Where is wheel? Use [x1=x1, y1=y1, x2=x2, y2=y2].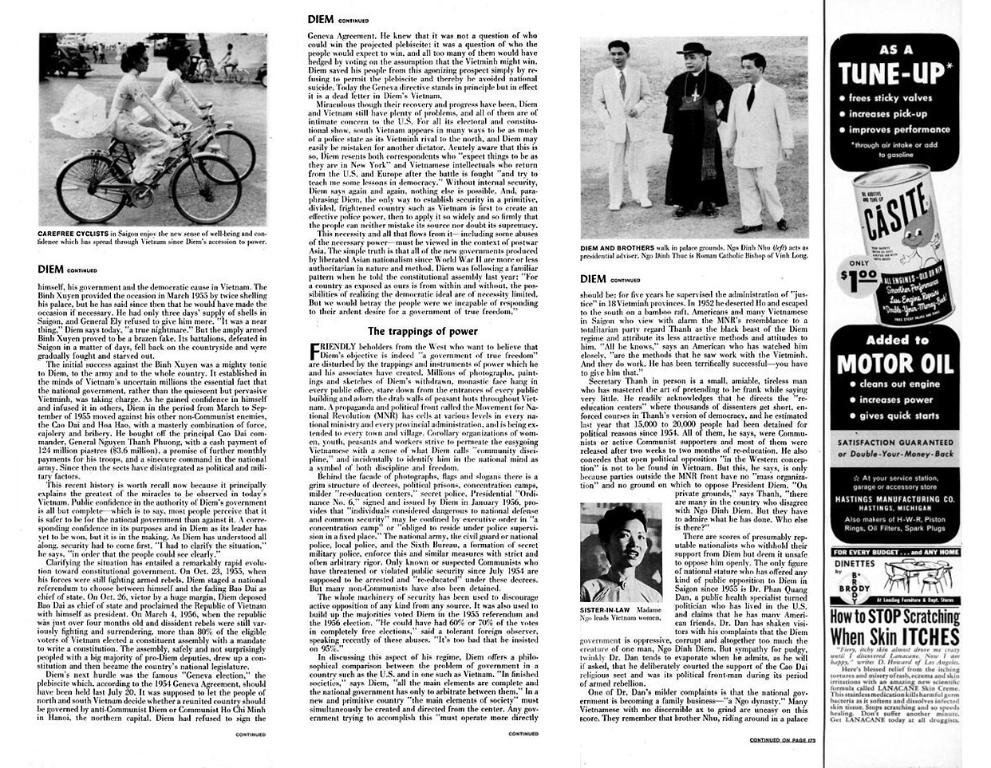
[x1=176, y1=152, x2=239, y2=215].
